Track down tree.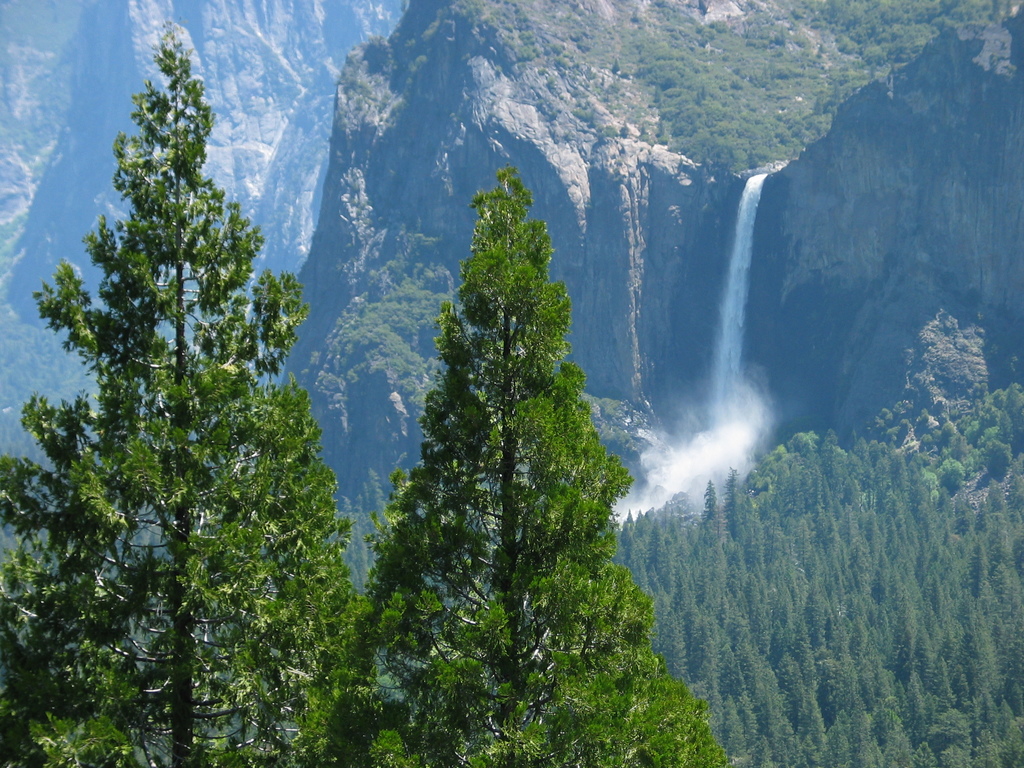
Tracked to 366, 175, 743, 767.
